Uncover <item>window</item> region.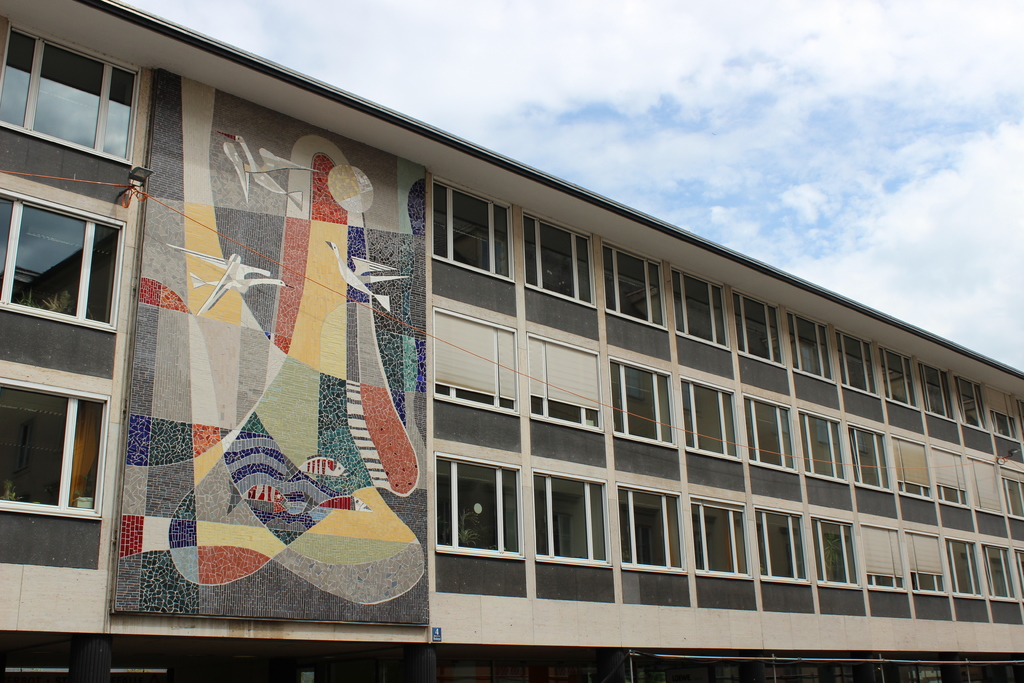
Uncovered: (1003,479,1023,520).
